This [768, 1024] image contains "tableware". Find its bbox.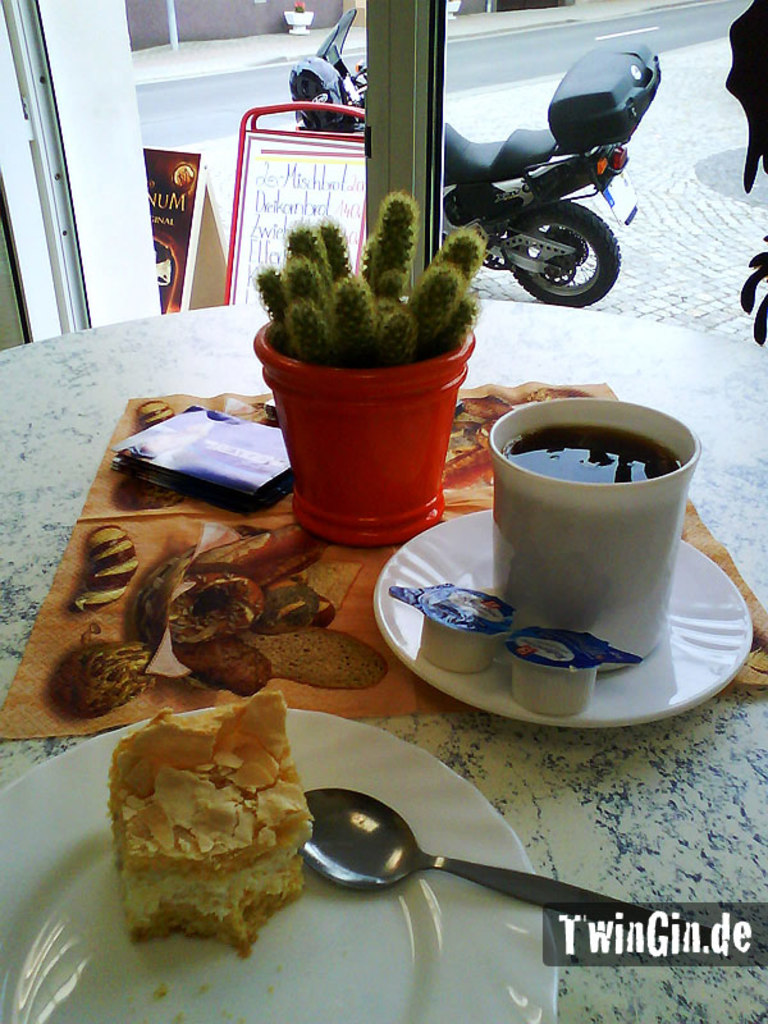
[x1=369, y1=500, x2=759, y2=730].
